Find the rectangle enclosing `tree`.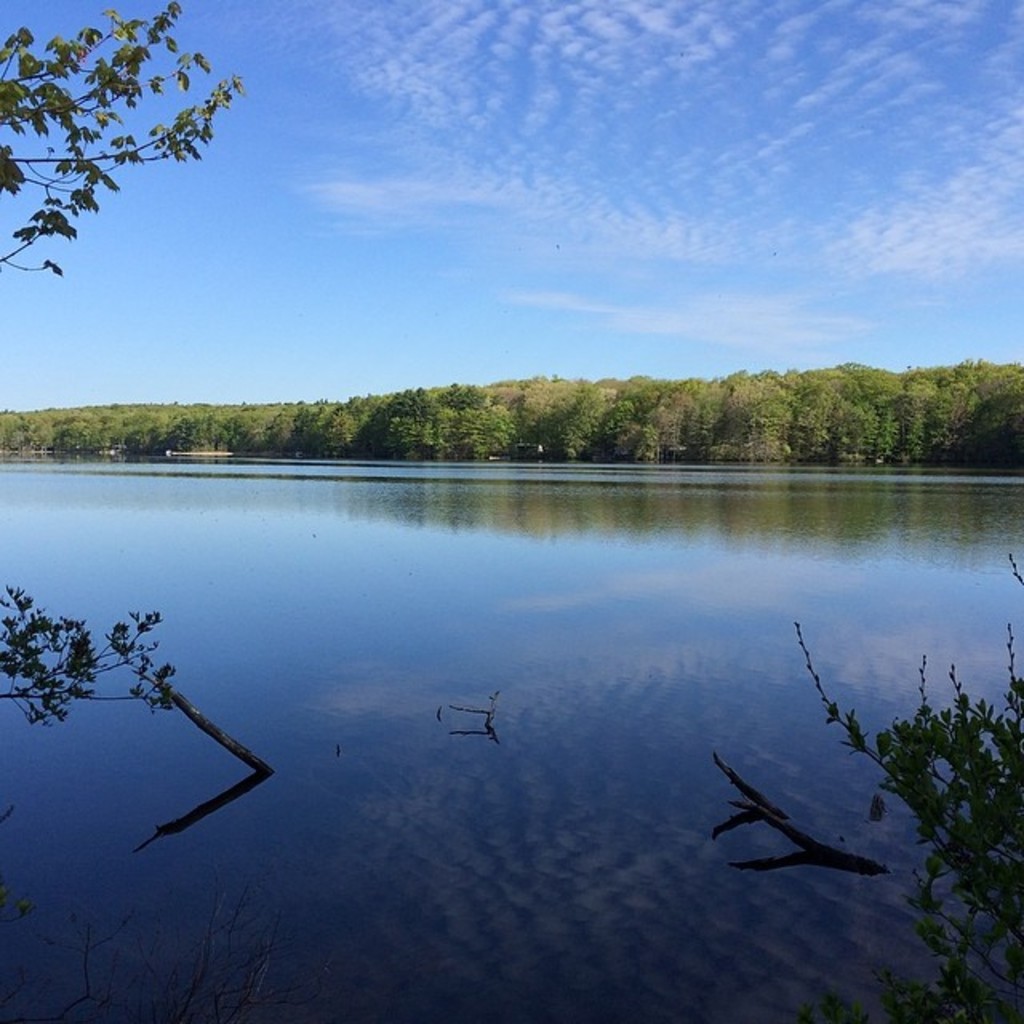
box=[227, 410, 262, 446].
